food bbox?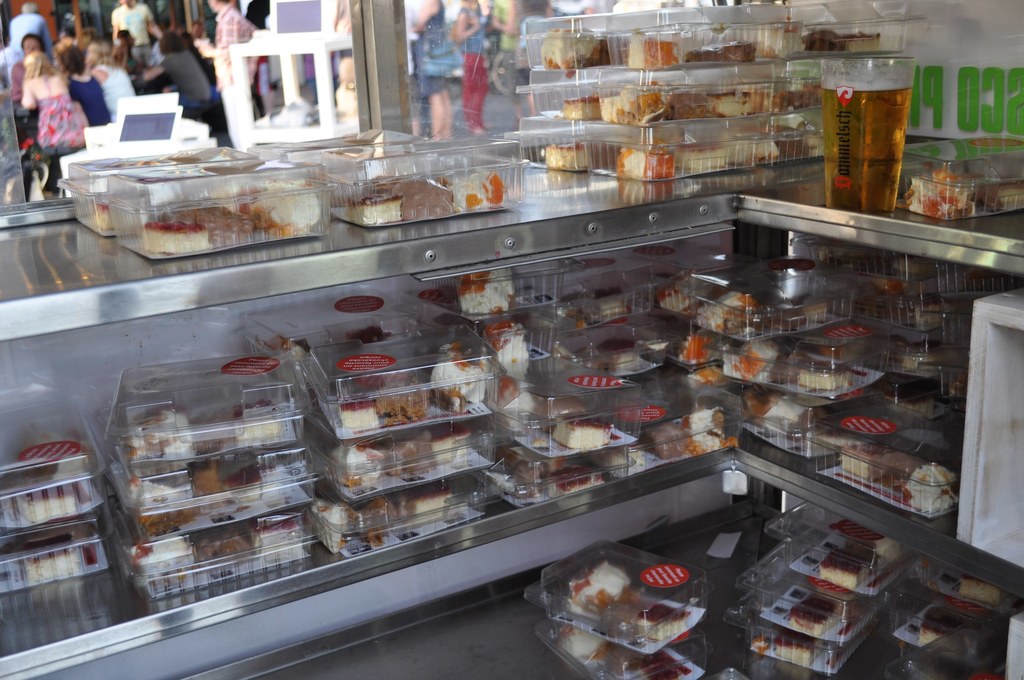
788:595:840:639
